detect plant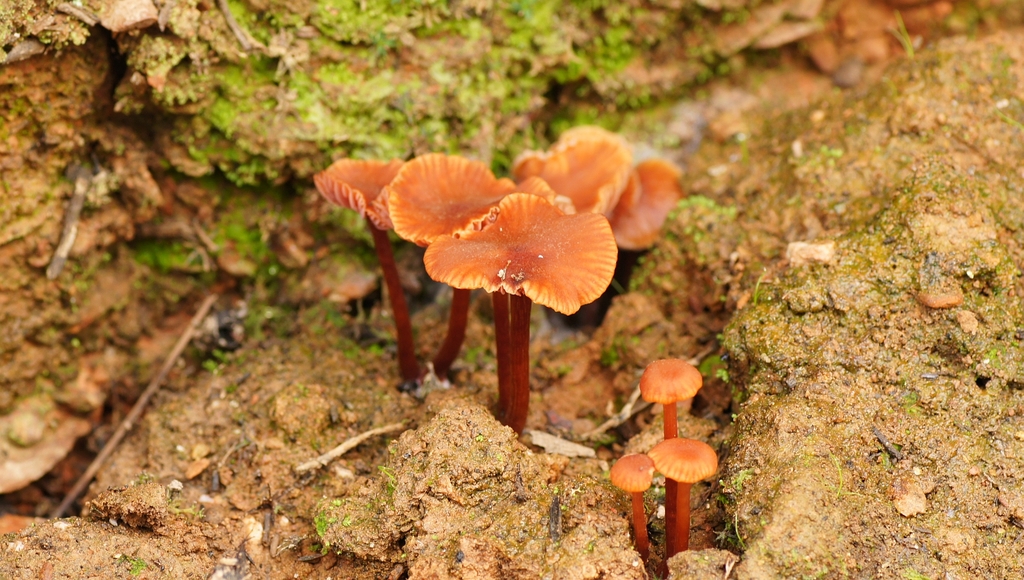
[x1=636, y1=355, x2=698, y2=436]
